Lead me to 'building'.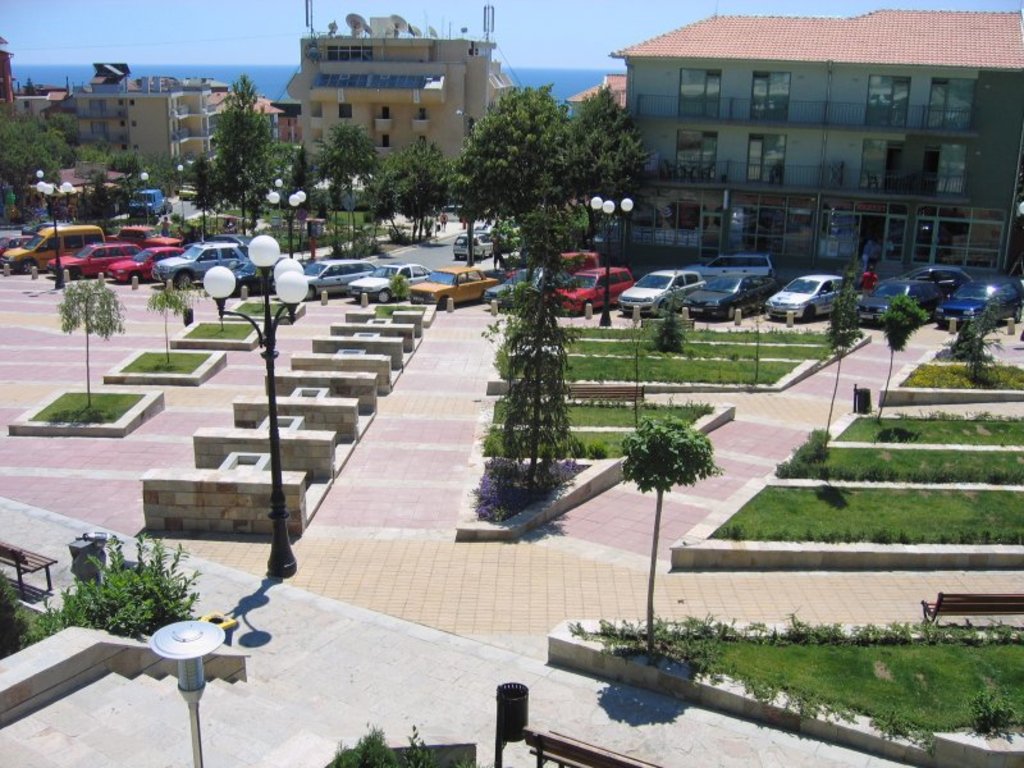
Lead to 570, 72, 634, 111.
